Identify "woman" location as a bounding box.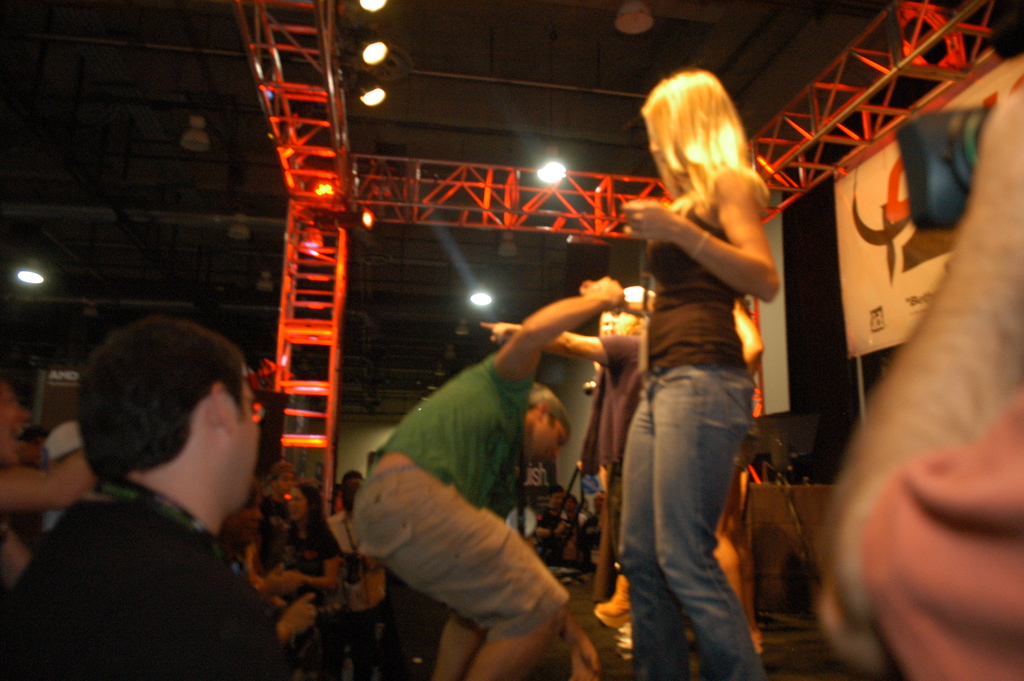
<box>270,478,339,680</box>.
